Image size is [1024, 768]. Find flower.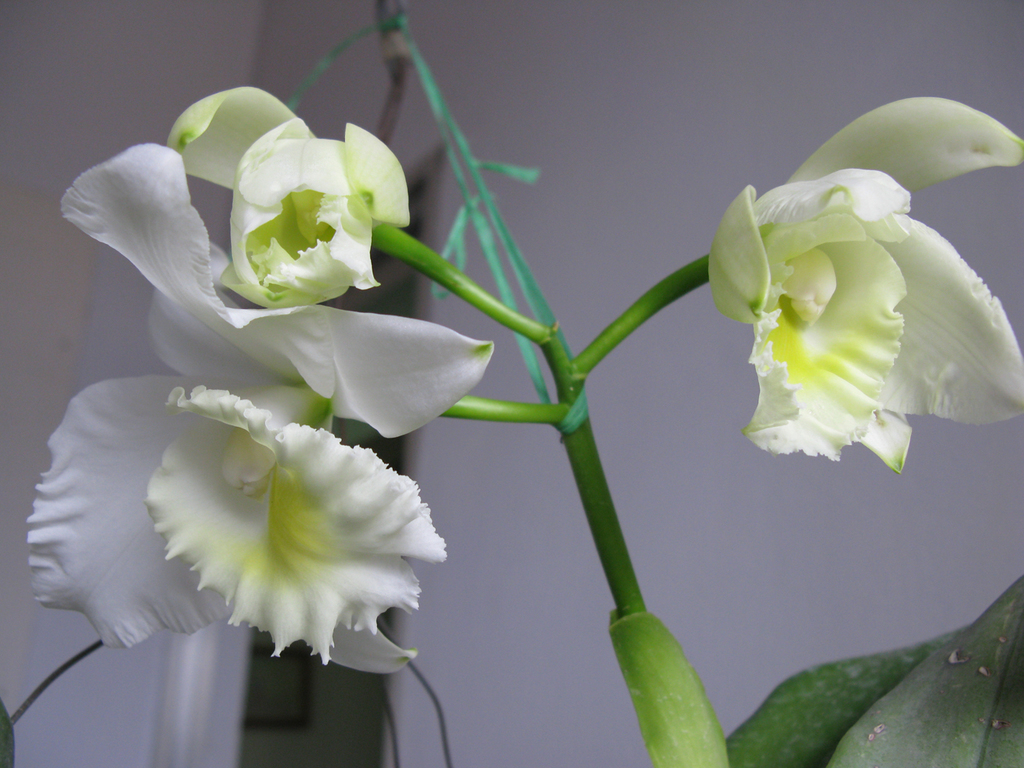
<region>61, 362, 458, 684</region>.
